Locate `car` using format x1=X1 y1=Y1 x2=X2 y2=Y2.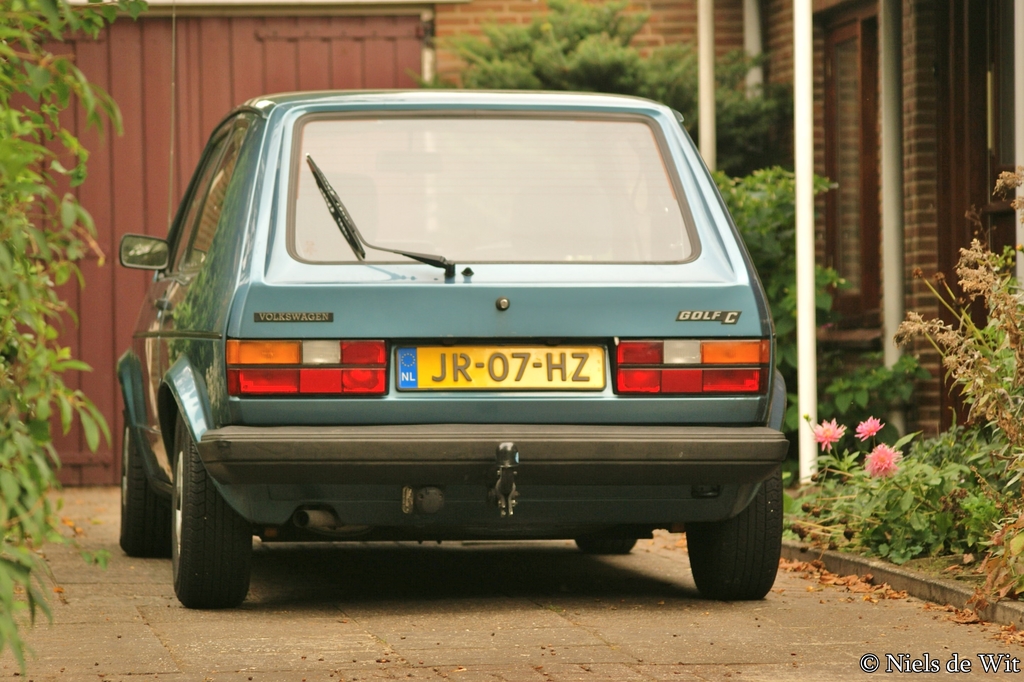
x1=106 y1=63 x2=797 y2=630.
